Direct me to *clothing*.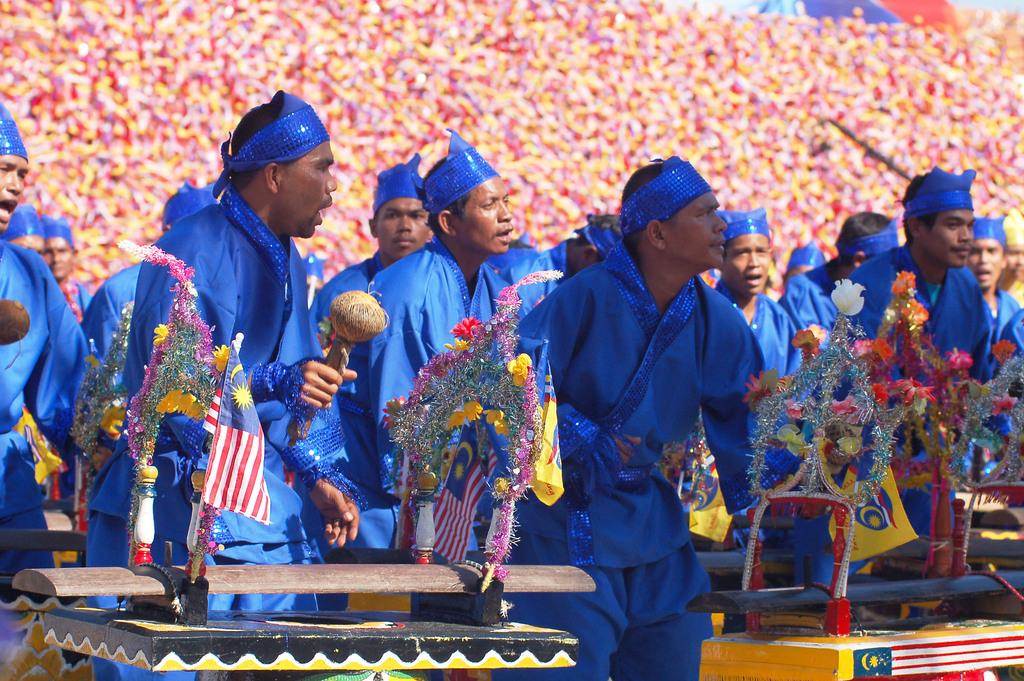
Direction: x1=842, y1=240, x2=992, y2=564.
